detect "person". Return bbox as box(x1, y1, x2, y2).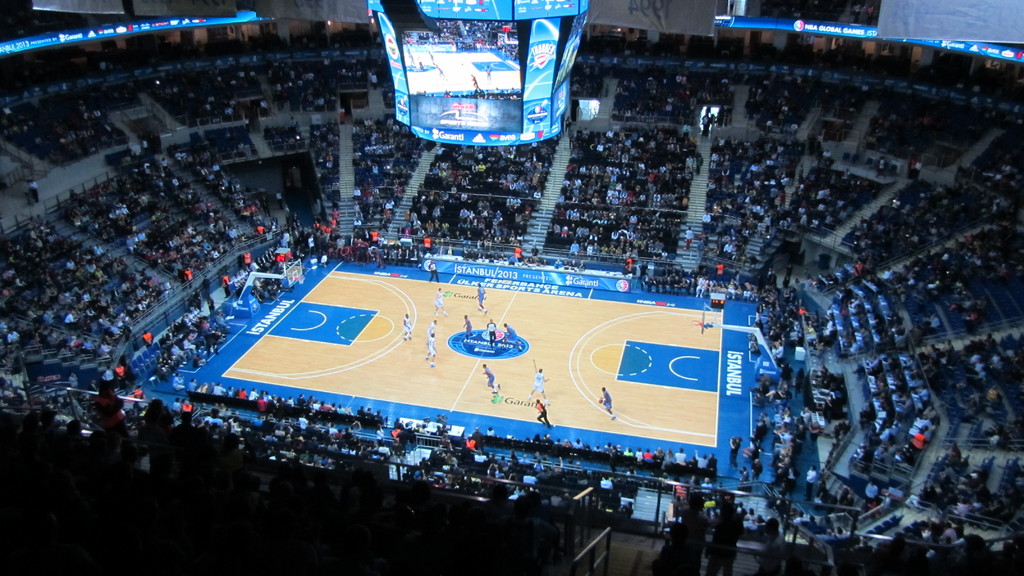
box(421, 335, 437, 373).
